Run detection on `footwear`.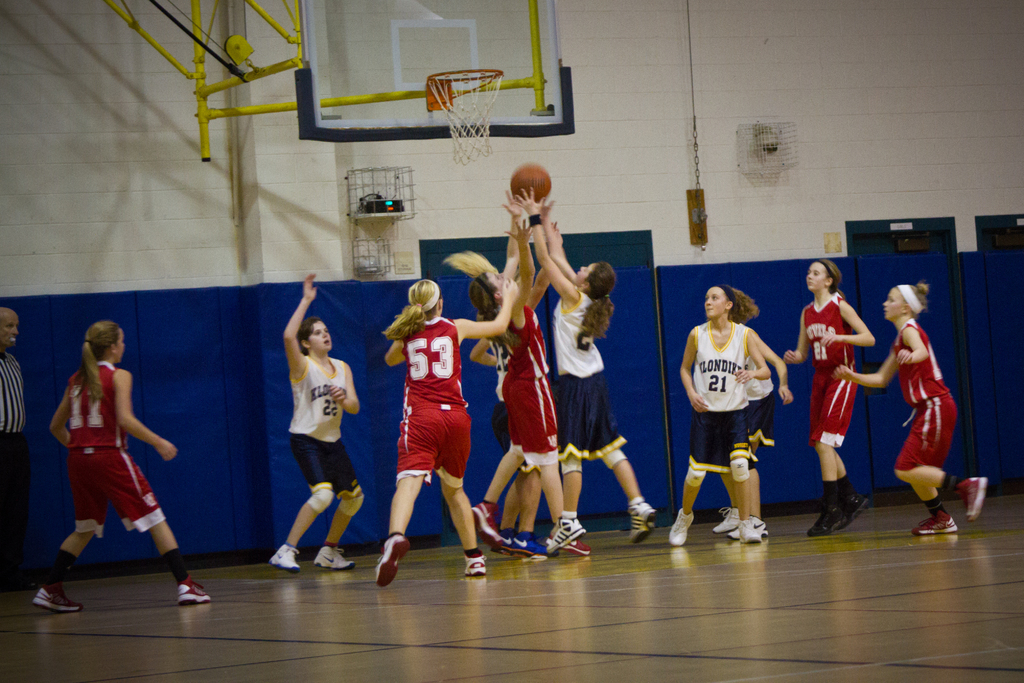
Result: 954/469/993/520.
